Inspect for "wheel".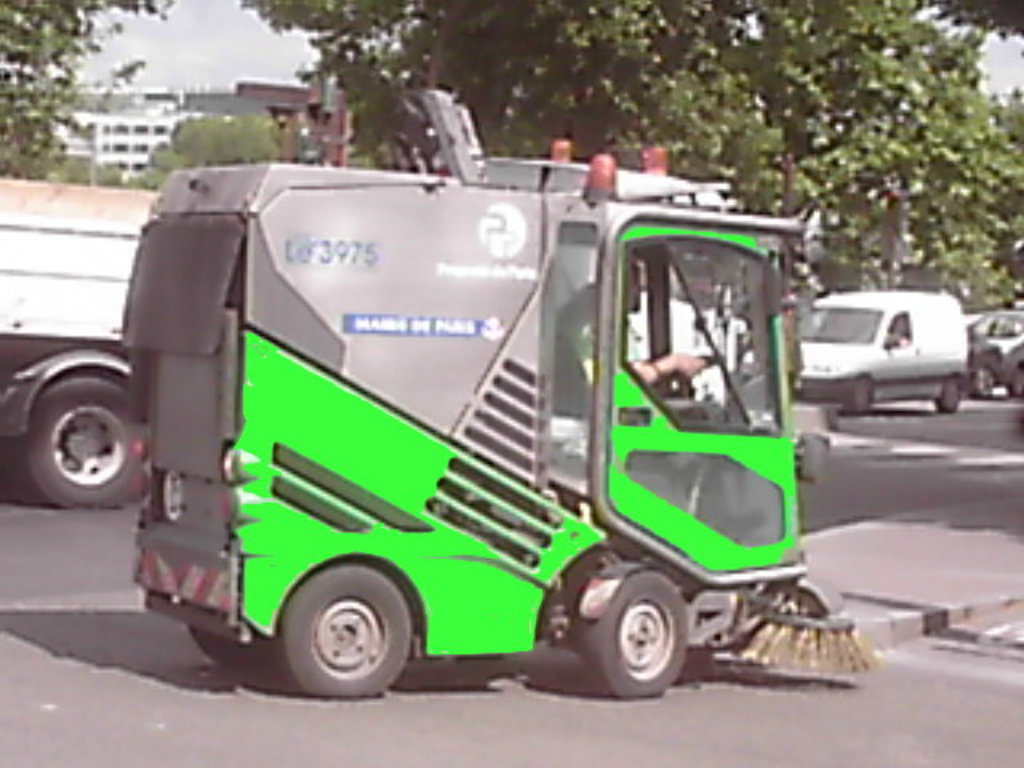
Inspection: x1=842, y1=379, x2=870, y2=416.
